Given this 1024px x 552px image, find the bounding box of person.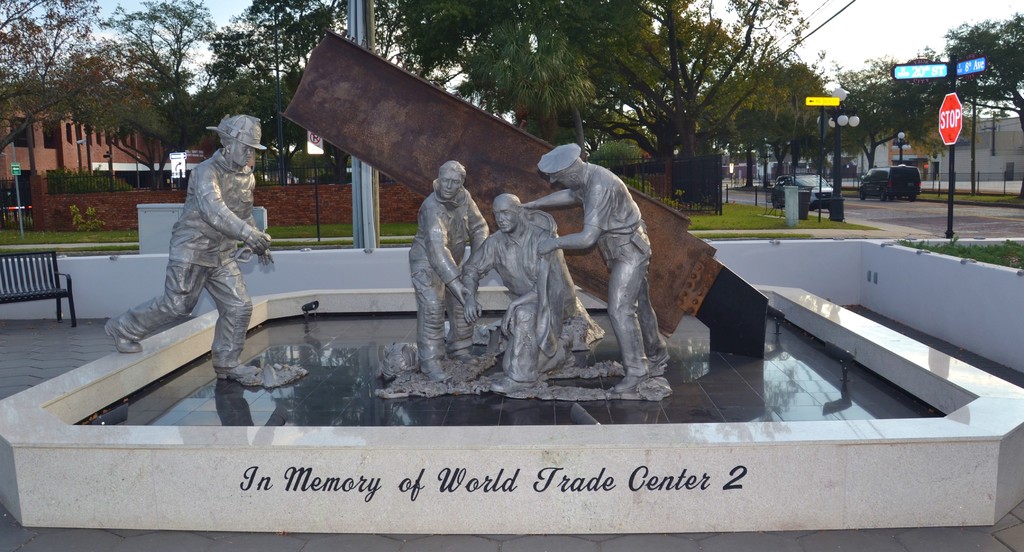
box(103, 113, 273, 392).
